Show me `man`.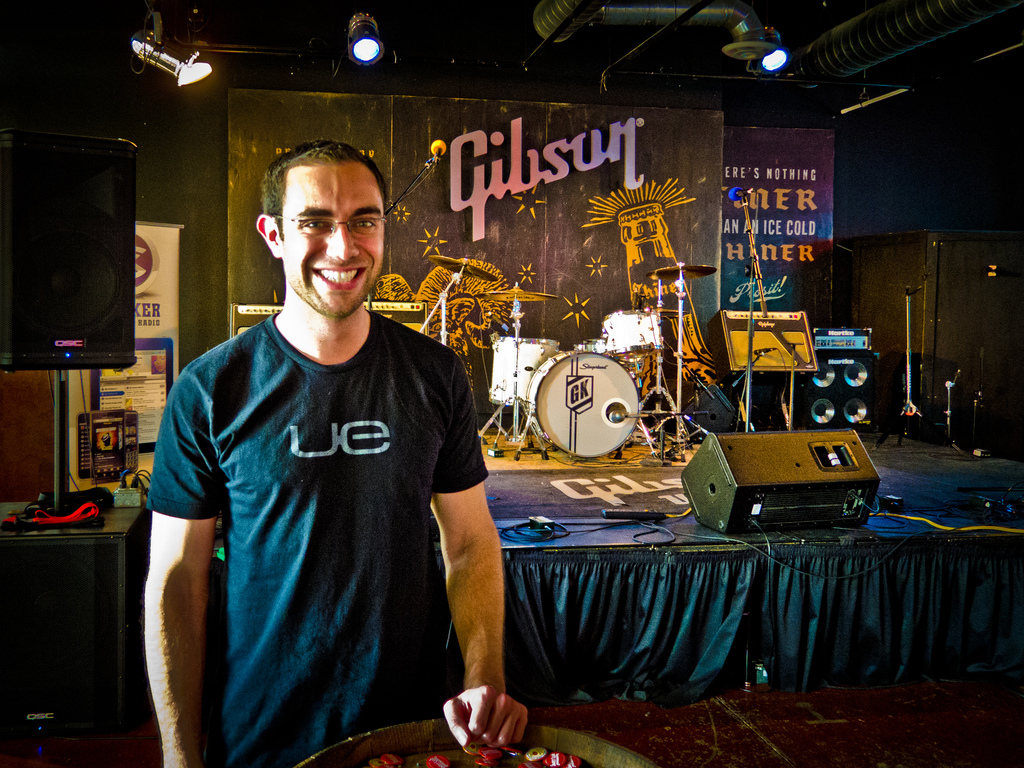
`man` is here: pyautogui.locateOnScreen(115, 110, 508, 767).
